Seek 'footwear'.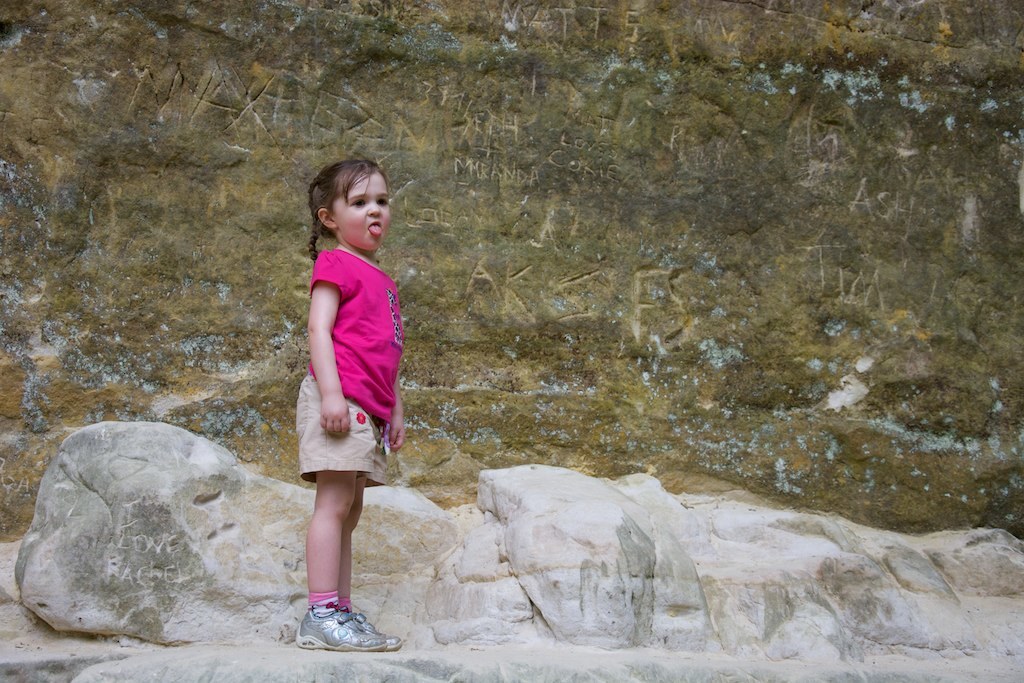
315/604/399/650.
